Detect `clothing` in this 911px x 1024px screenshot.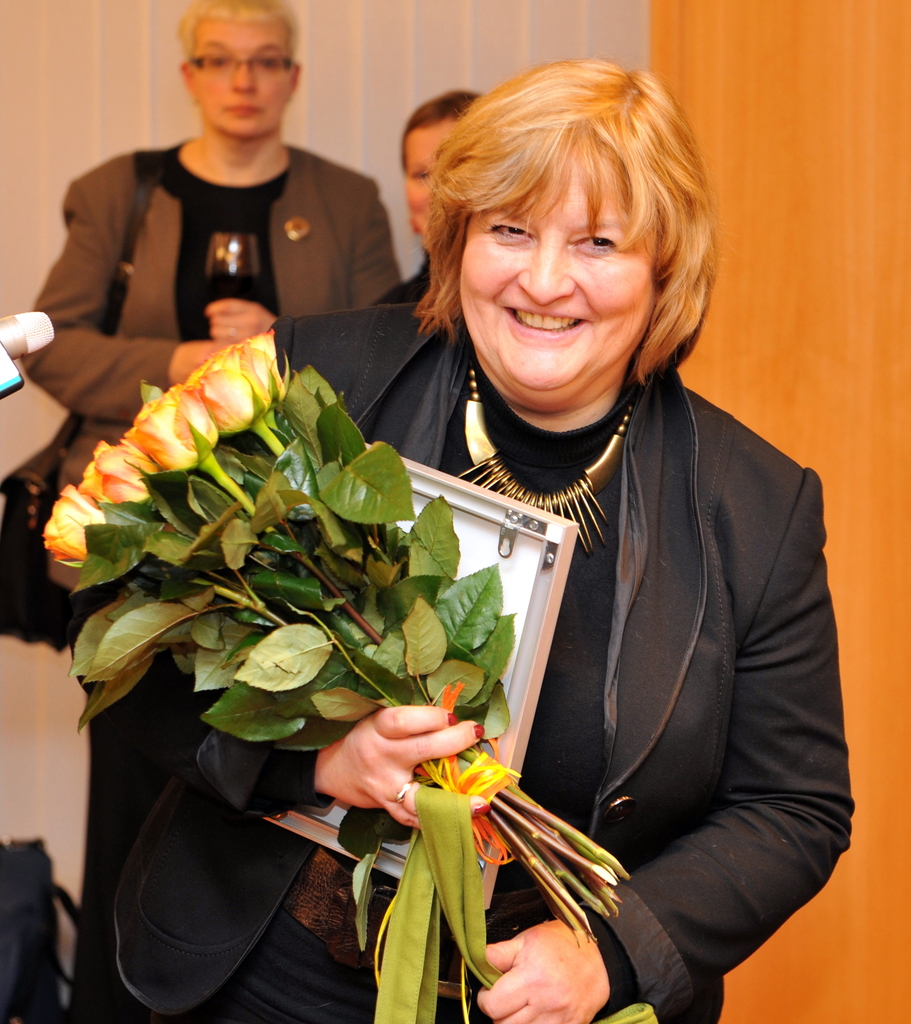
Detection: box(214, 204, 806, 1019).
